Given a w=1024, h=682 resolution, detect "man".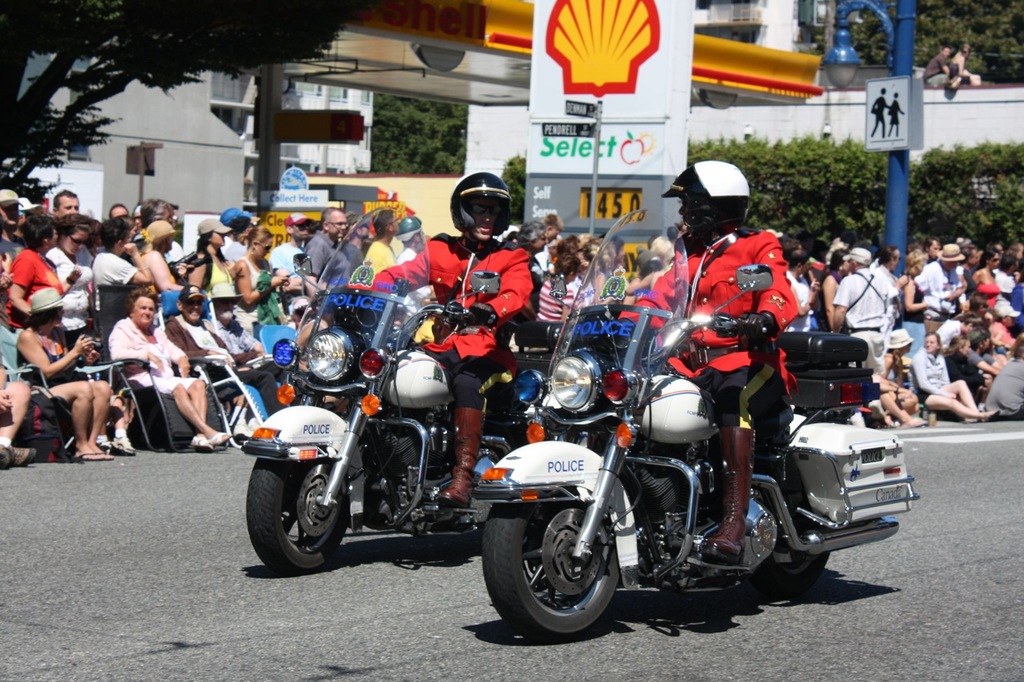
(598,159,798,560).
